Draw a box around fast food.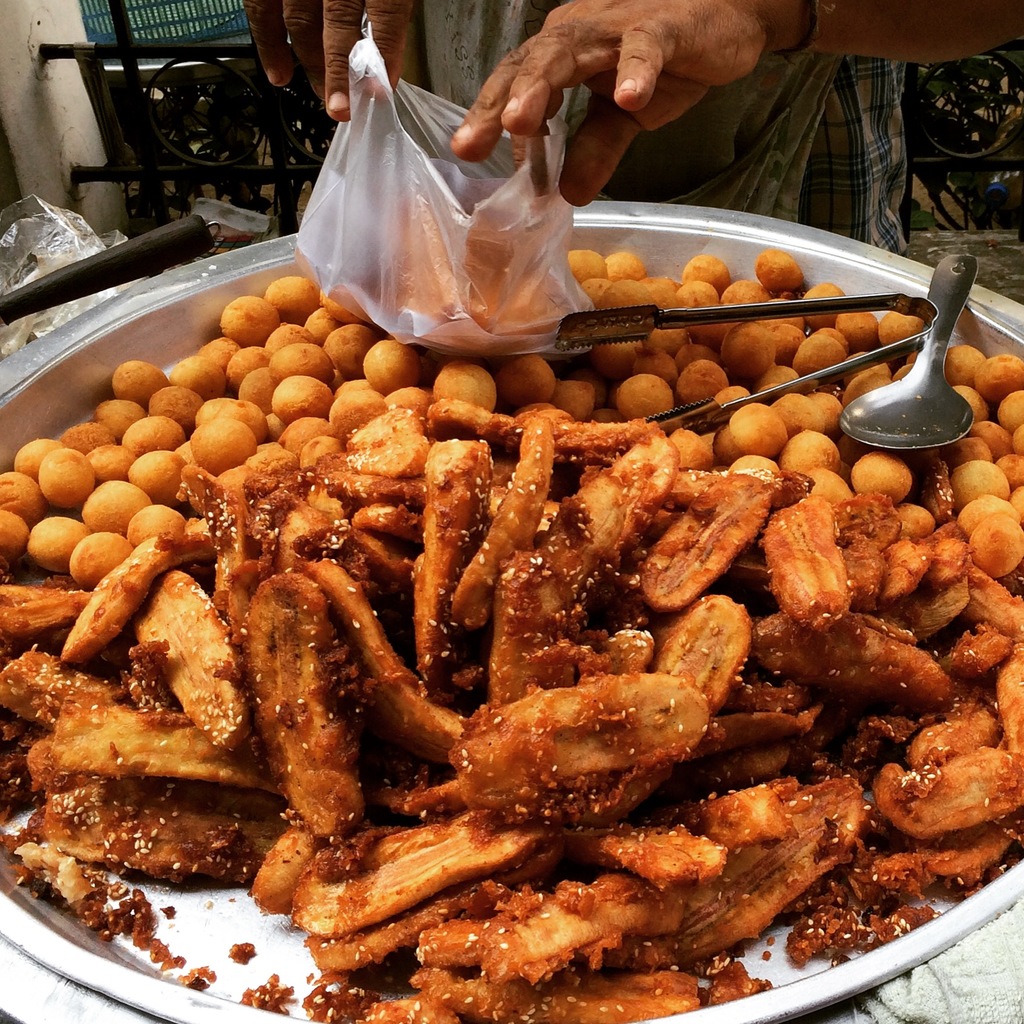
bbox(265, 322, 308, 358).
